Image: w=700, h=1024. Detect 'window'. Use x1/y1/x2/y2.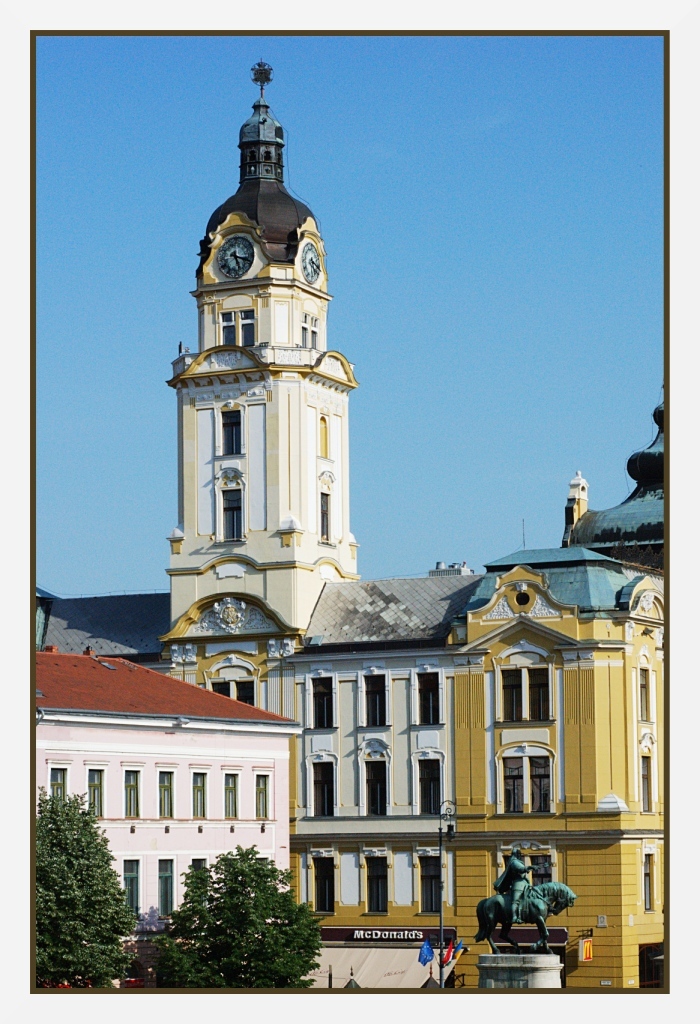
640/855/656/921.
